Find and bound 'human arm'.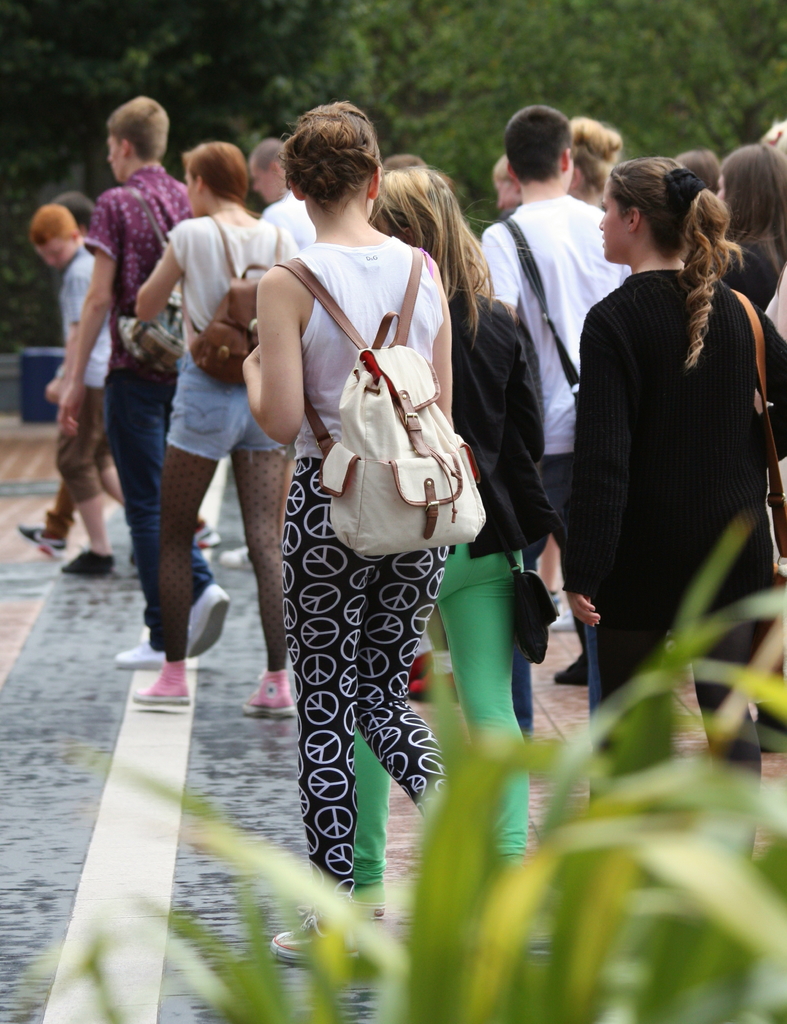
Bound: <bbox>481, 223, 519, 312</bbox>.
